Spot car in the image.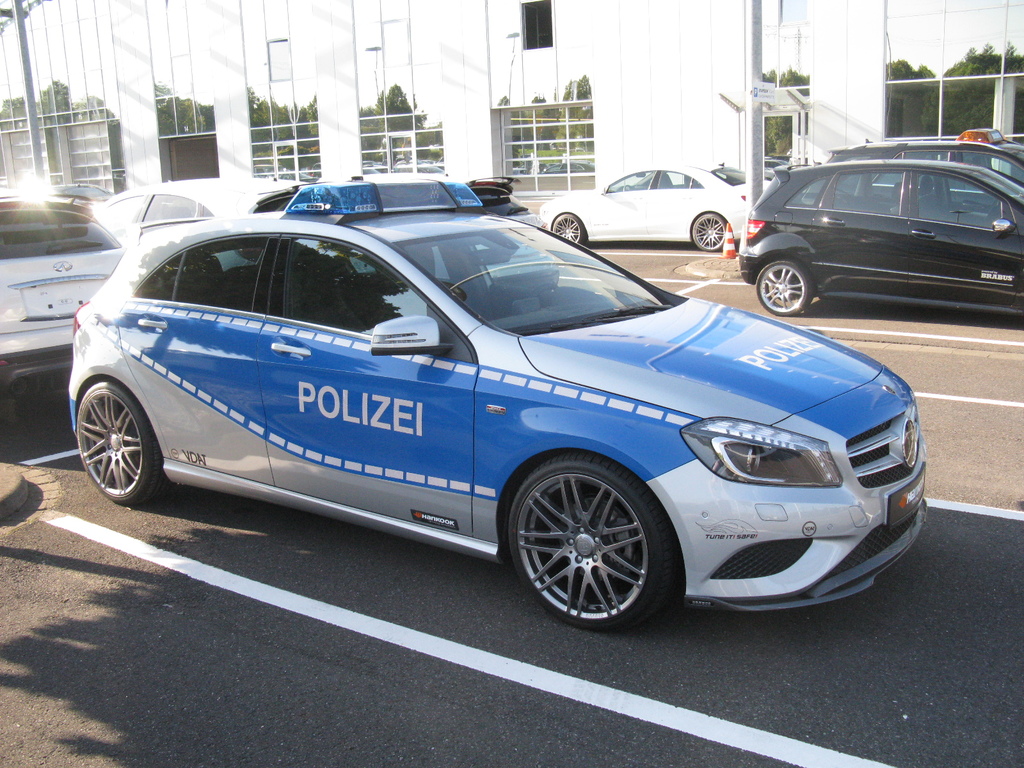
car found at (left=735, top=160, right=1023, bottom=316).
